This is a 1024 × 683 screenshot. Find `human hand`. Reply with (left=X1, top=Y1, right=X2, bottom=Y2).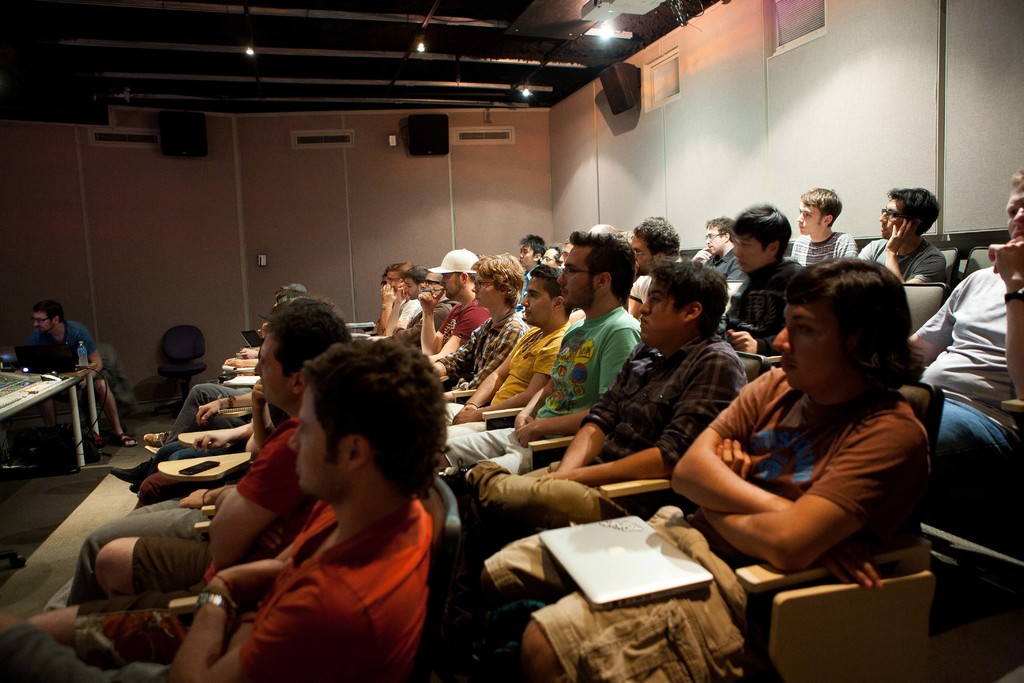
(left=393, top=279, right=408, bottom=306).
